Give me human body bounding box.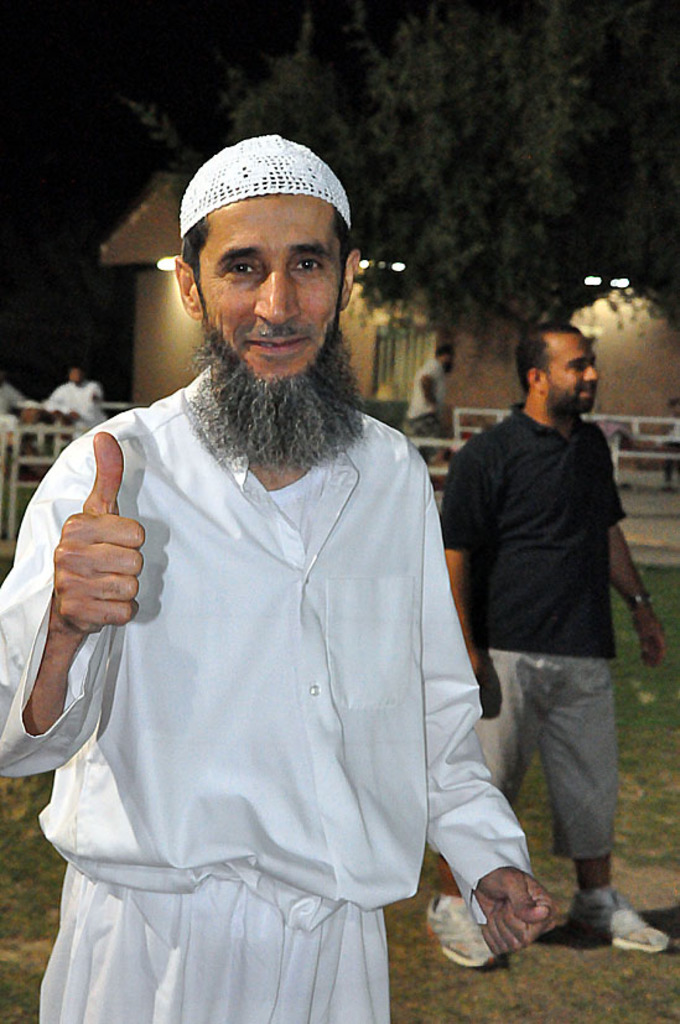
[33, 178, 519, 1010].
